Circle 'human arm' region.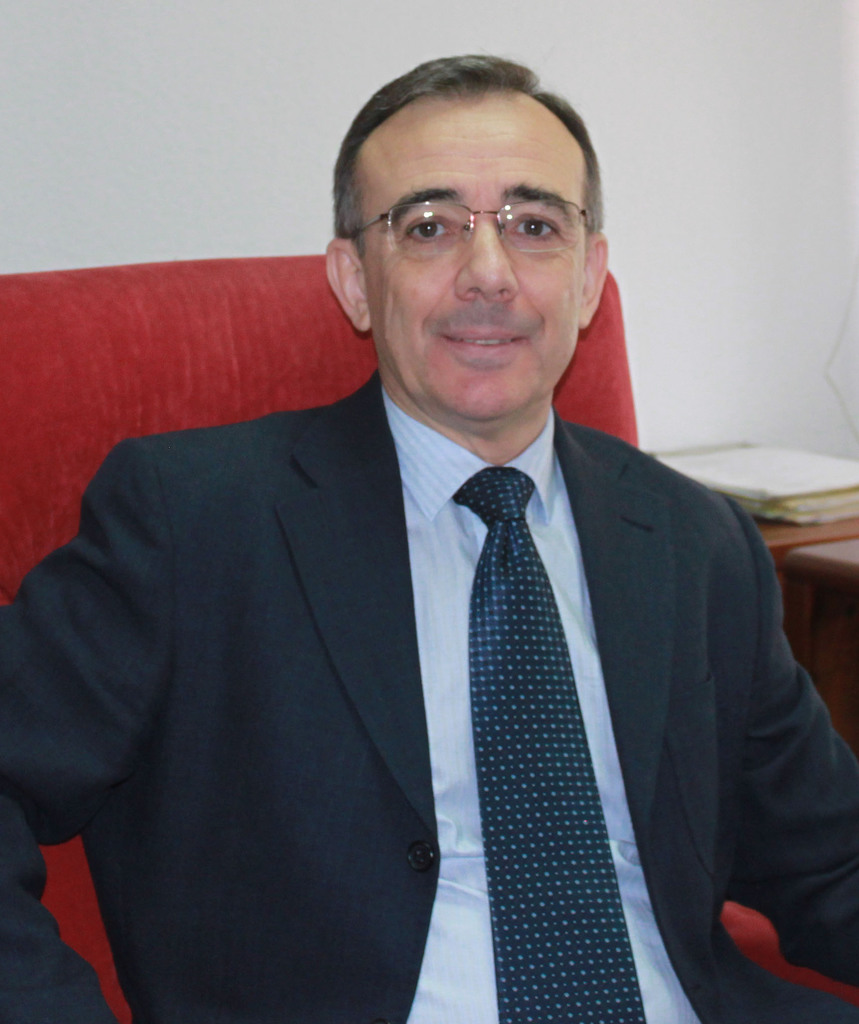
Region: 0, 453, 175, 1023.
